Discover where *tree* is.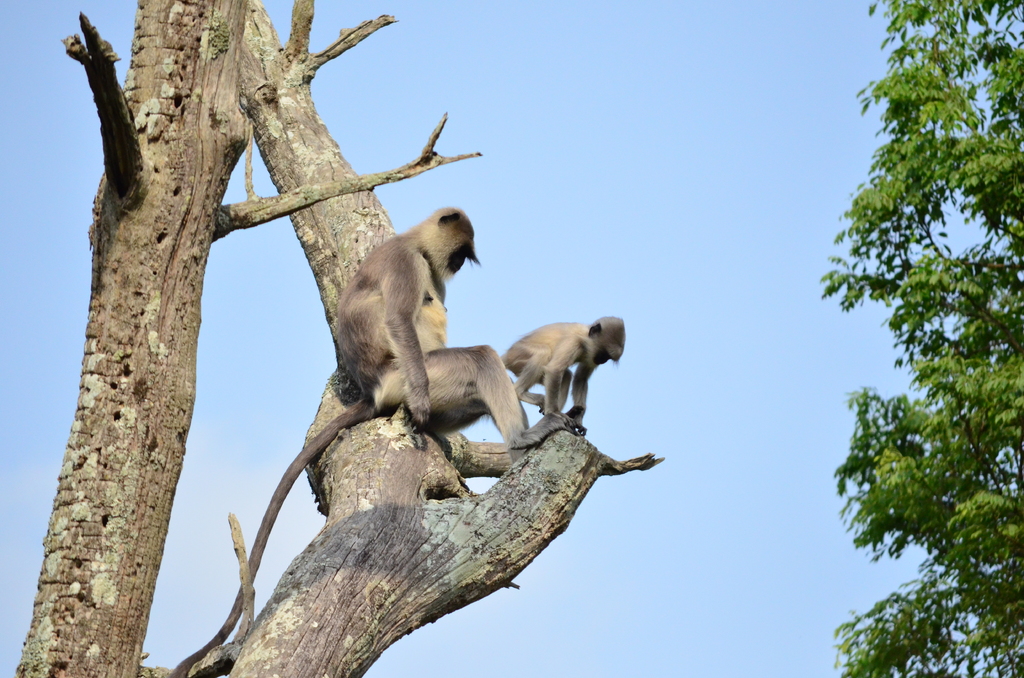
Discovered at bbox=(809, 10, 1010, 675).
